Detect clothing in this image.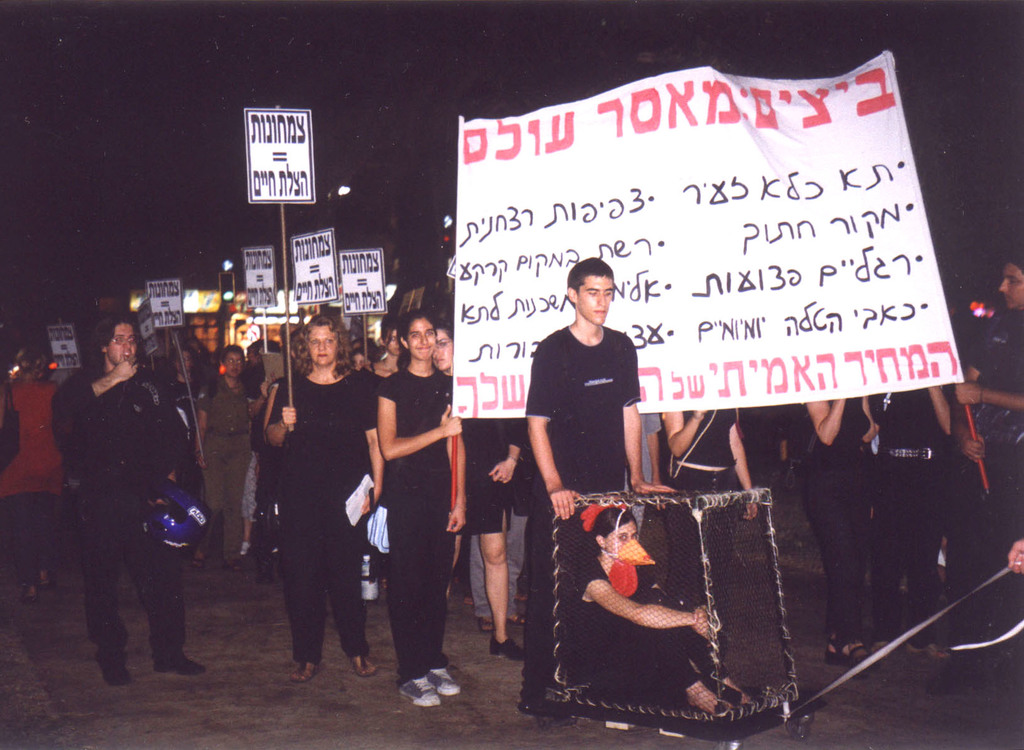
Detection: 258/326/372/674.
